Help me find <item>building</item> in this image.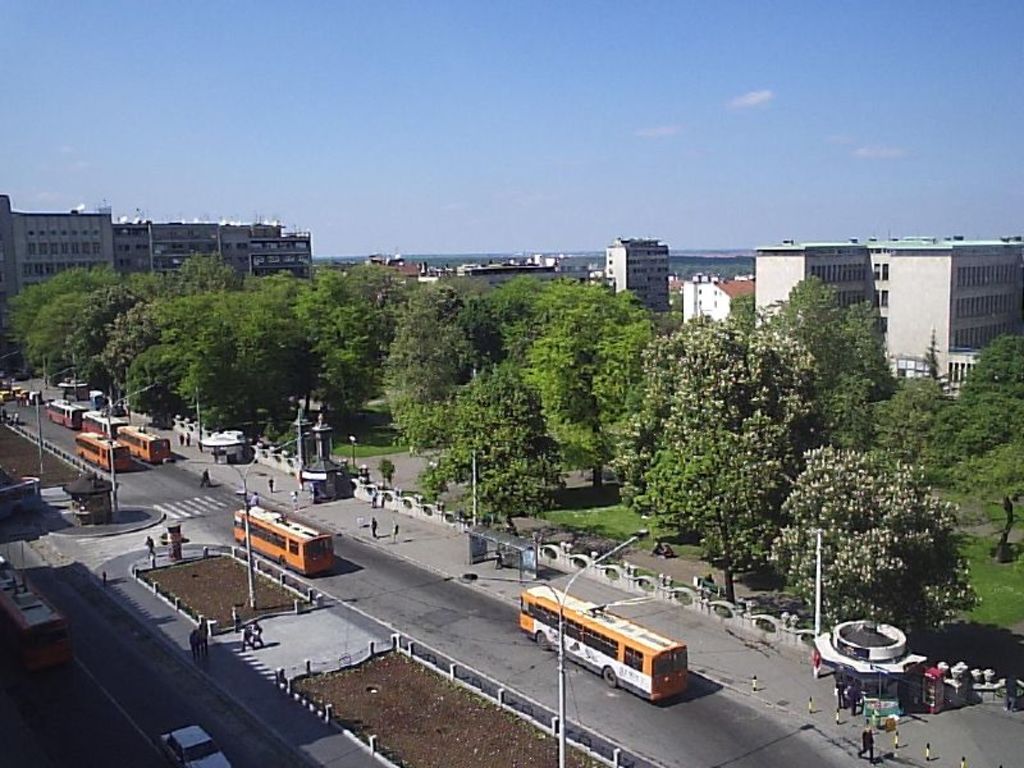
Found it: 678, 271, 754, 339.
